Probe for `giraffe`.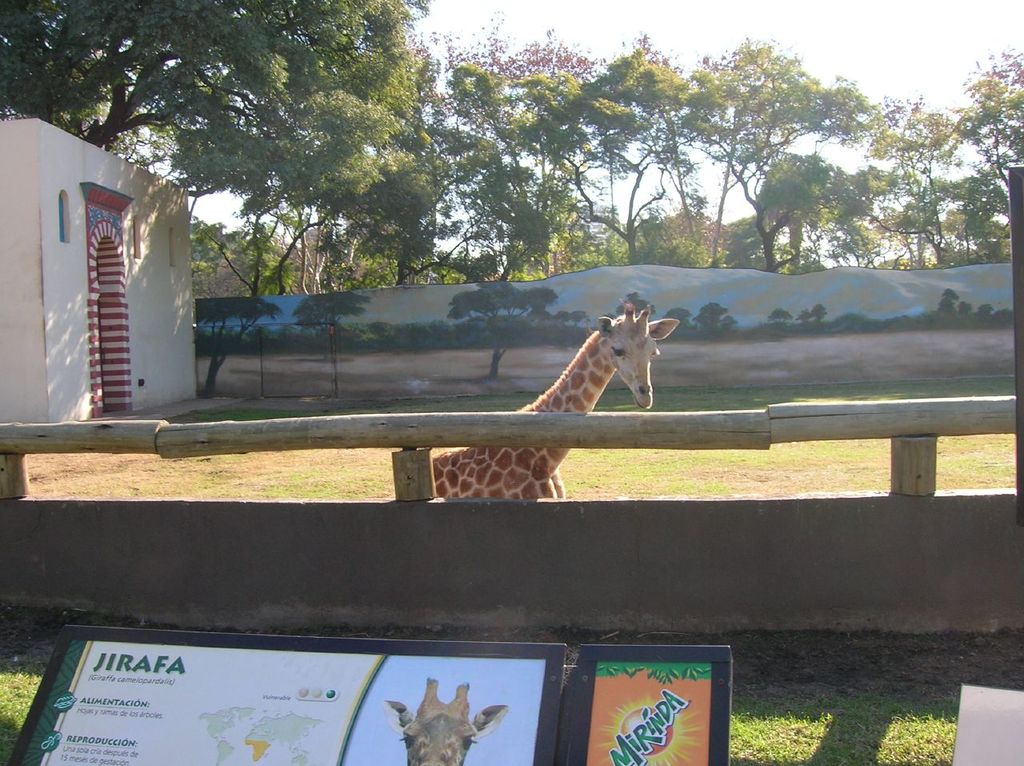
Probe result: x1=381 y1=675 x2=510 y2=765.
